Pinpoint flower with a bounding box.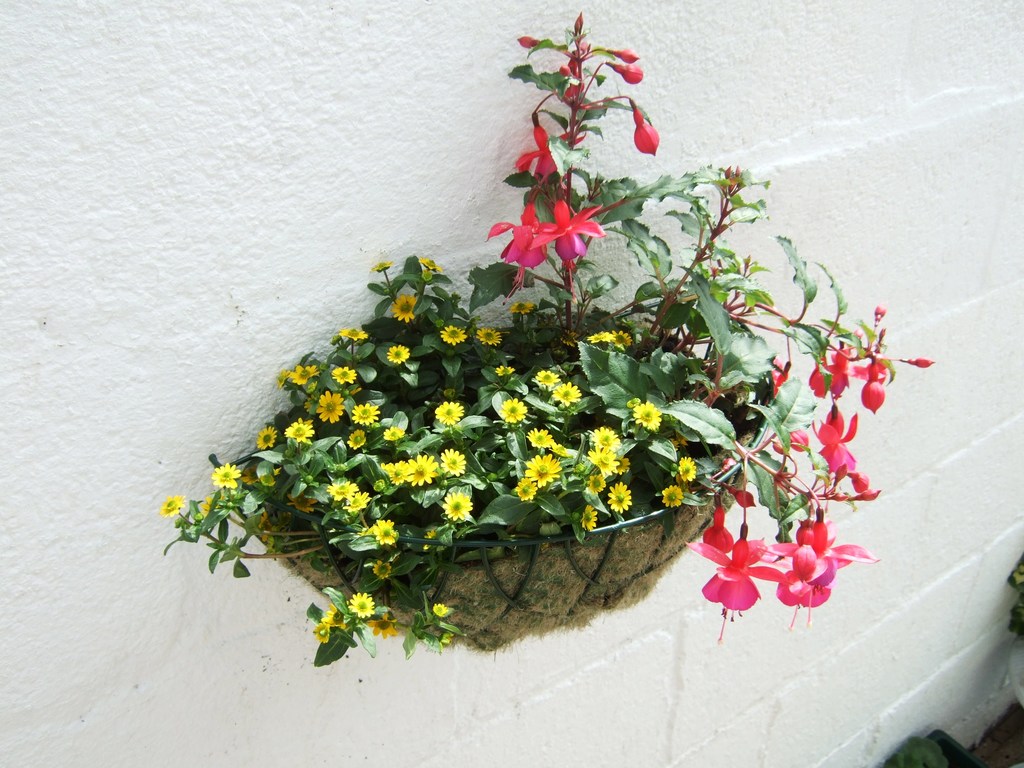
Rect(531, 366, 562, 388).
